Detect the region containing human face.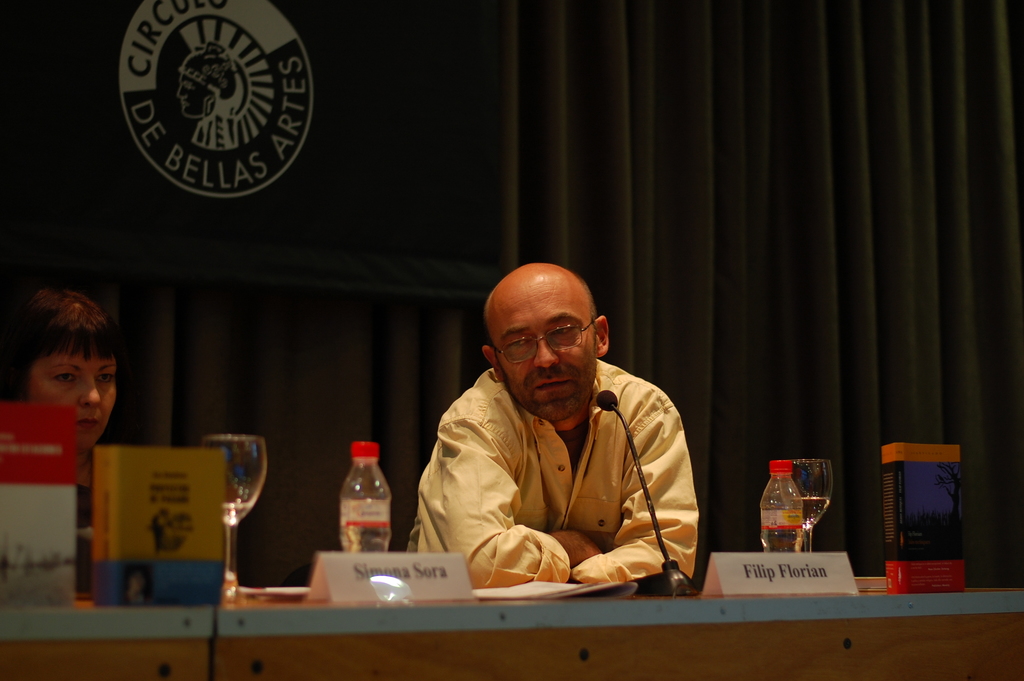
box(180, 74, 205, 119).
